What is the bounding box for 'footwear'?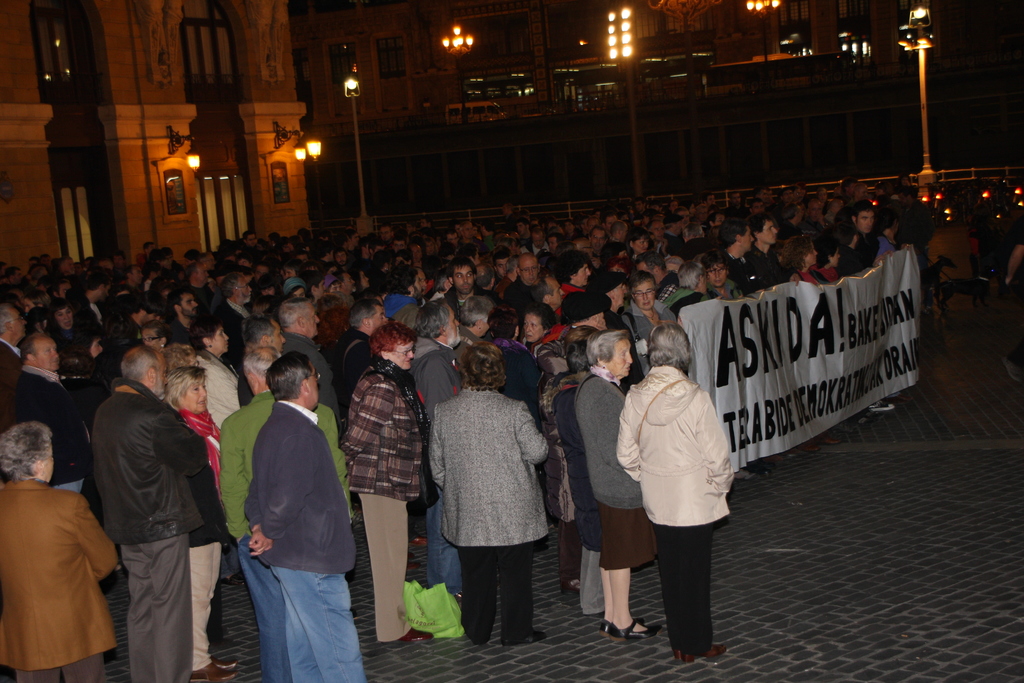
<box>192,664,235,682</box>.
